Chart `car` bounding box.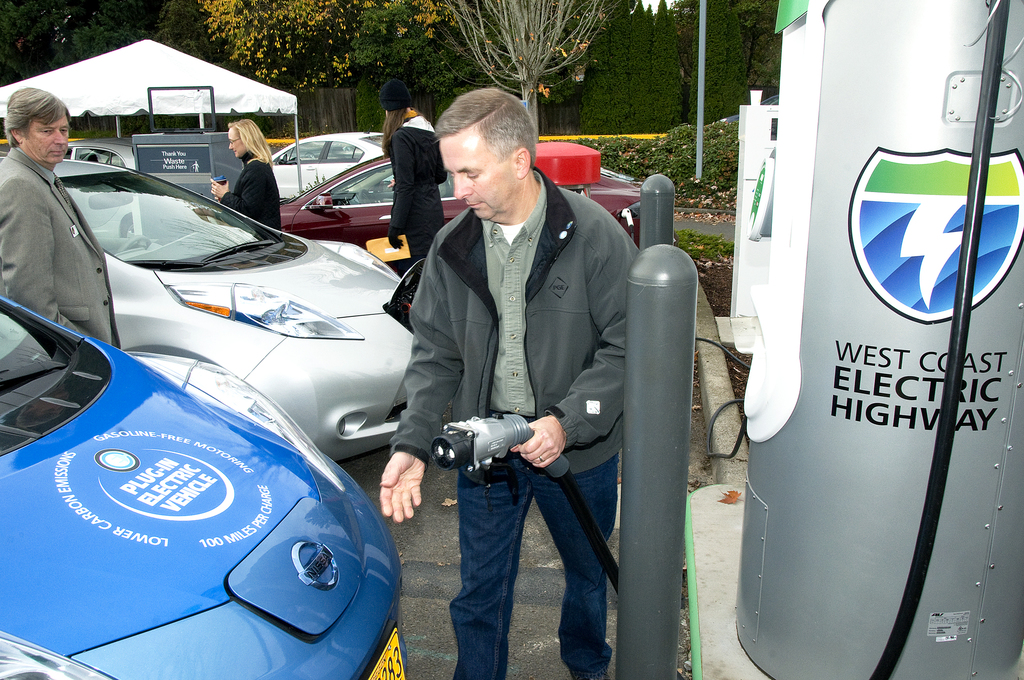
Charted: select_region(0, 293, 412, 679).
